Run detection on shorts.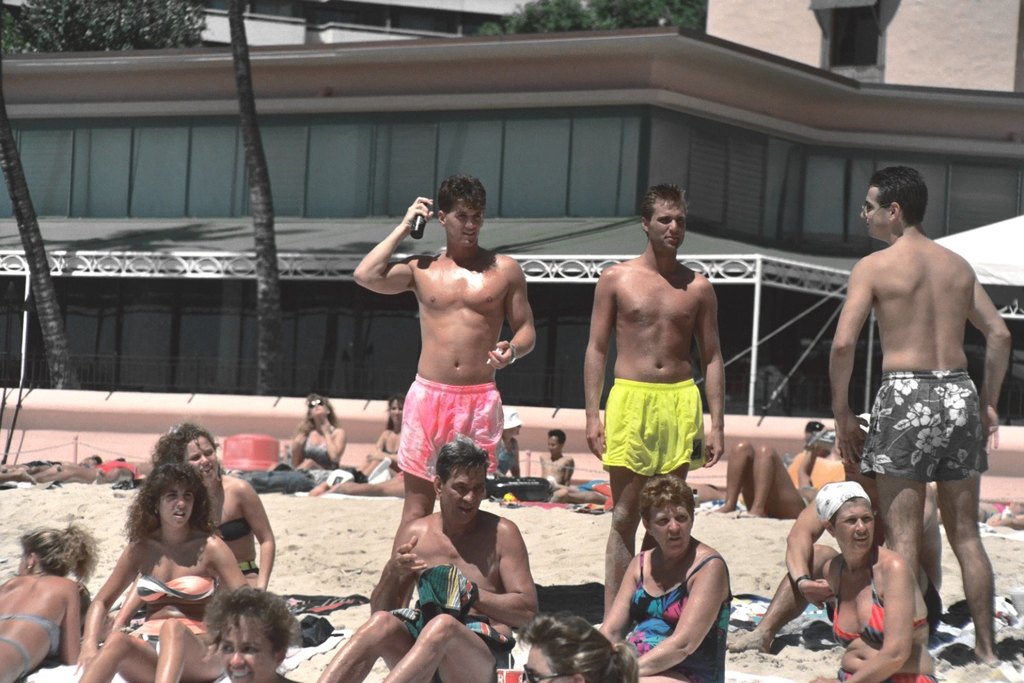
Result: Rect(836, 669, 937, 682).
